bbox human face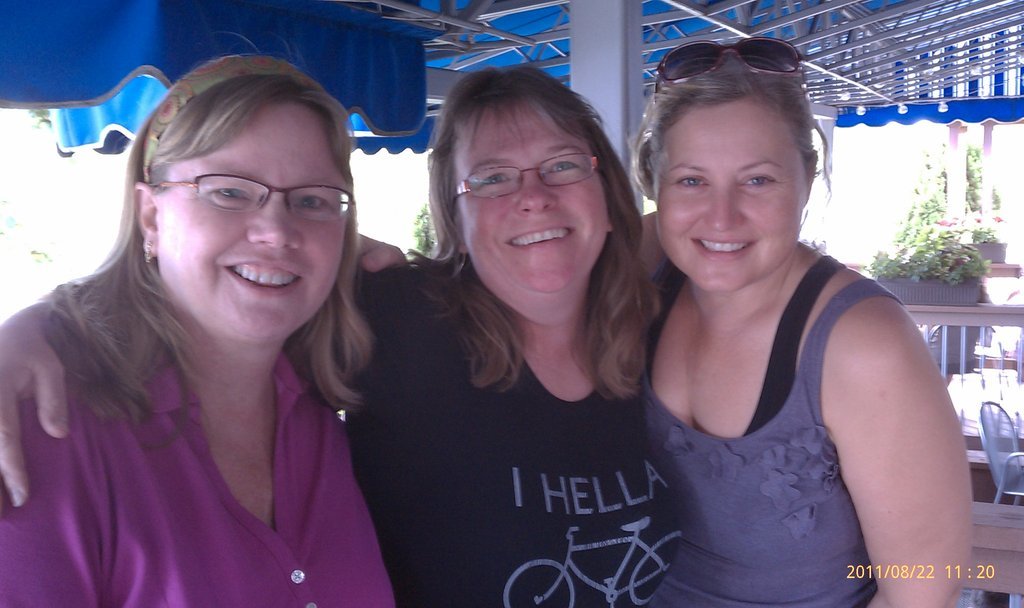
select_region(660, 94, 810, 291)
